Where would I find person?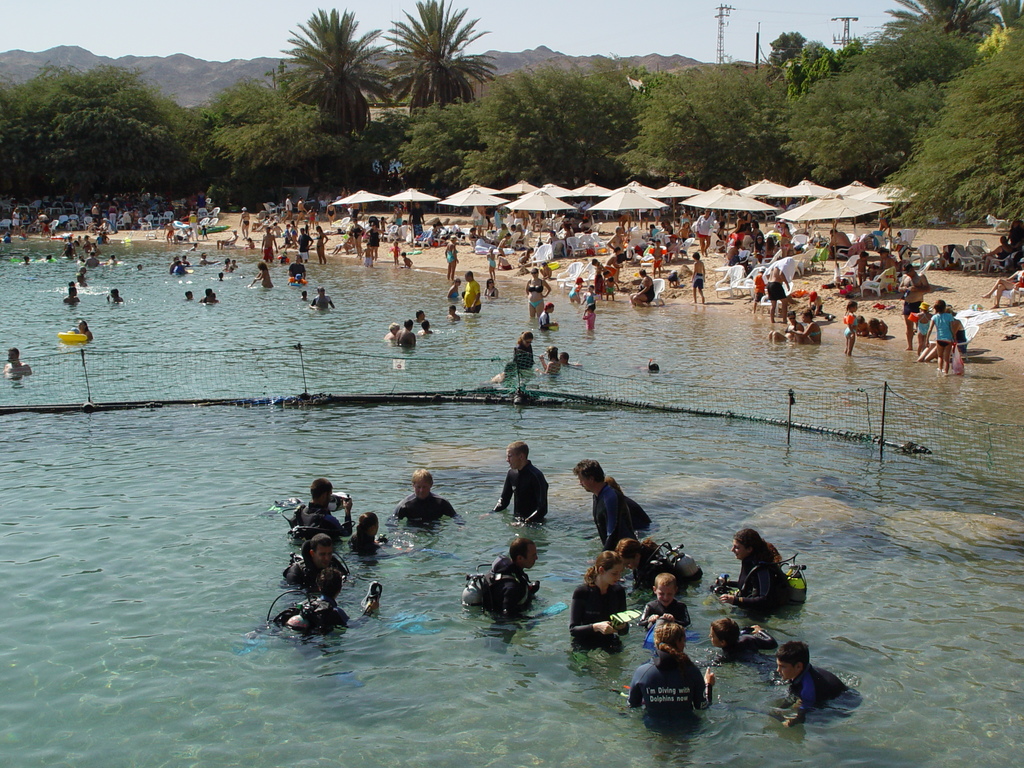
At pyautogui.locateOnScreen(991, 241, 1006, 256).
